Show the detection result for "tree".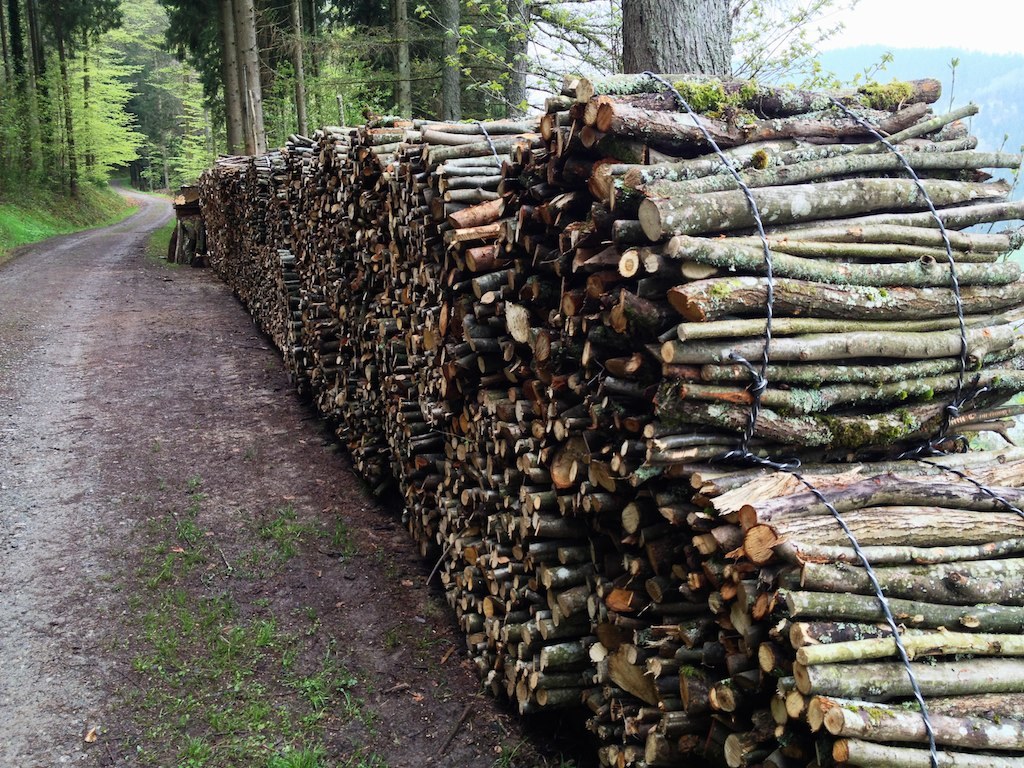
[126, 0, 220, 184].
